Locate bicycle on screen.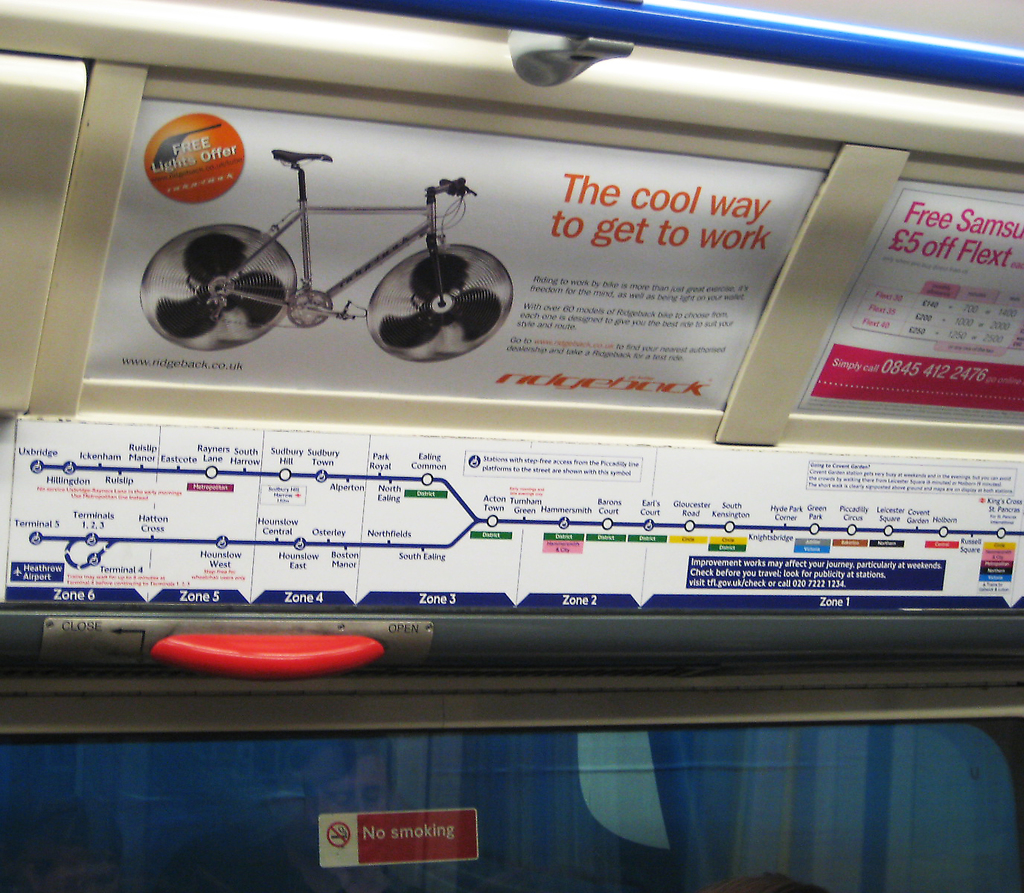
On screen at {"left": 149, "top": 164, "right": 543, "bottom": 364}.
